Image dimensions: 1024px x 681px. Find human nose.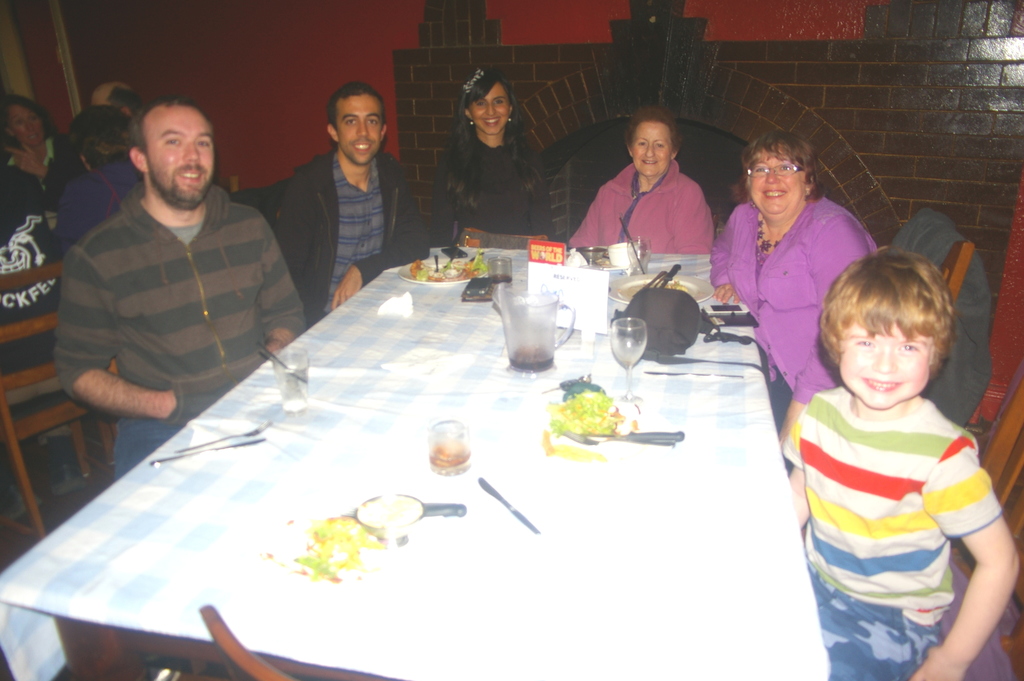
region(872, 347, 899, 374).
